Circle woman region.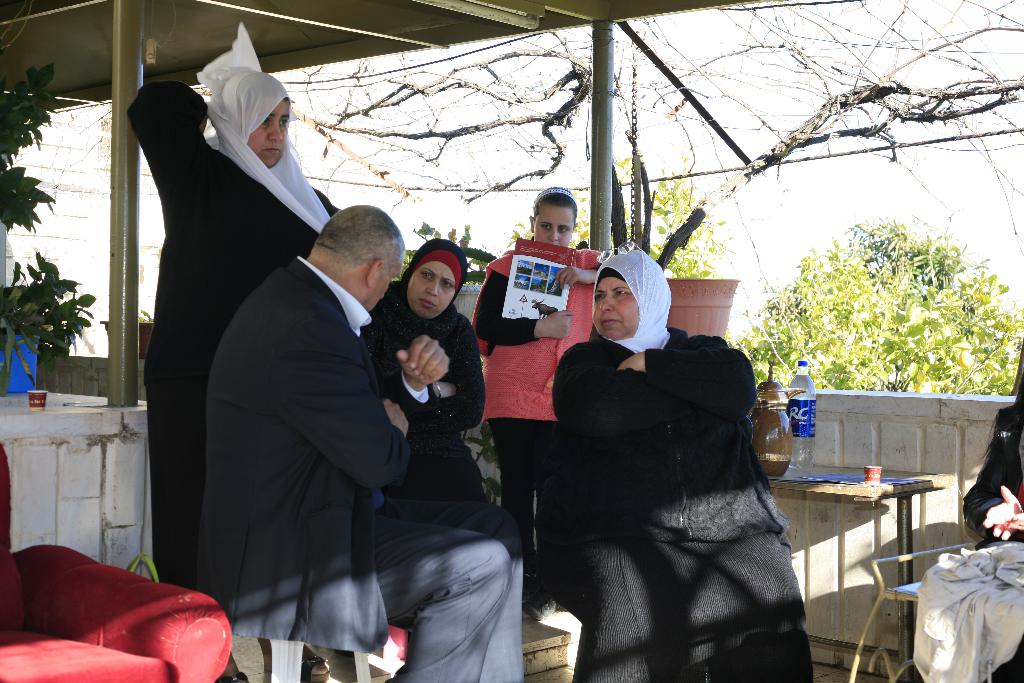
Region: region(540, 220, 803, 682).
